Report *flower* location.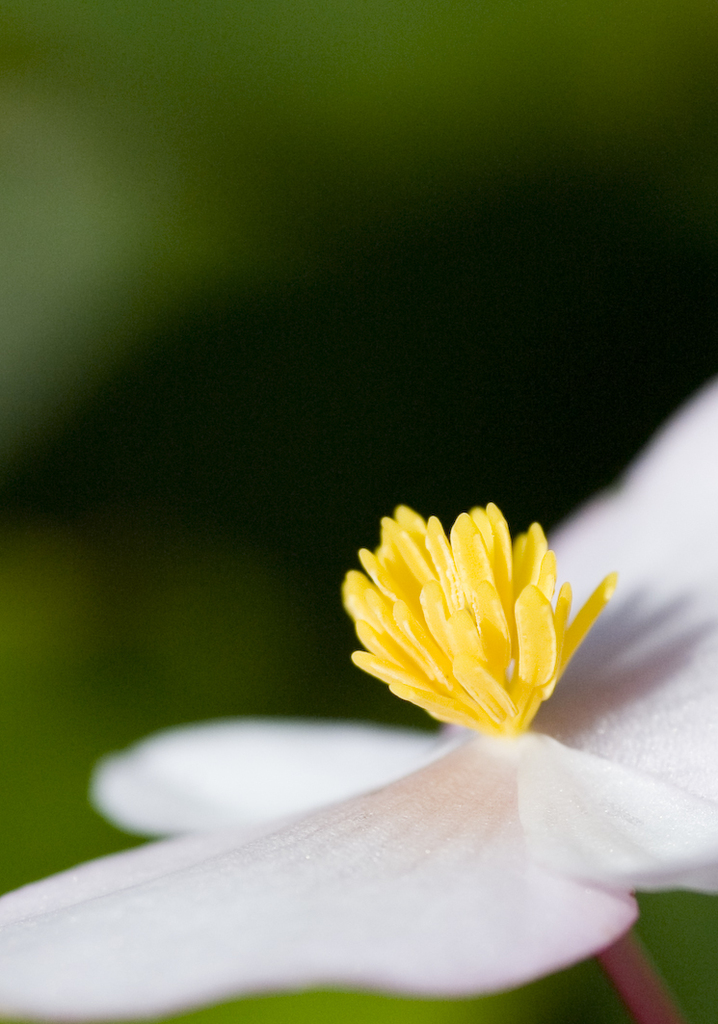
Report: x1=0 y1=368 x2=717 y2=1023.
